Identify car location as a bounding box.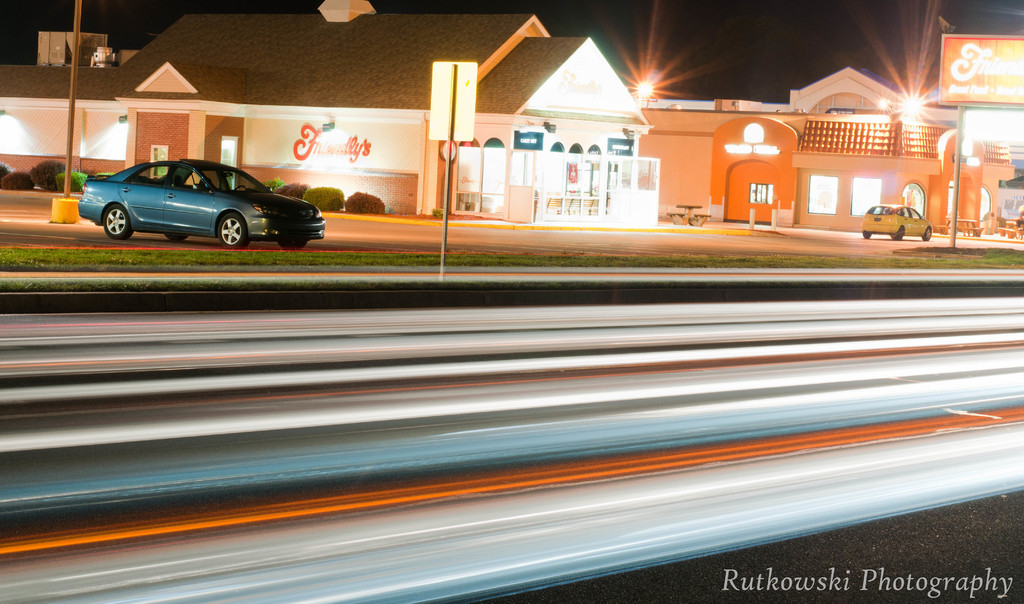
79,156,326,250.
